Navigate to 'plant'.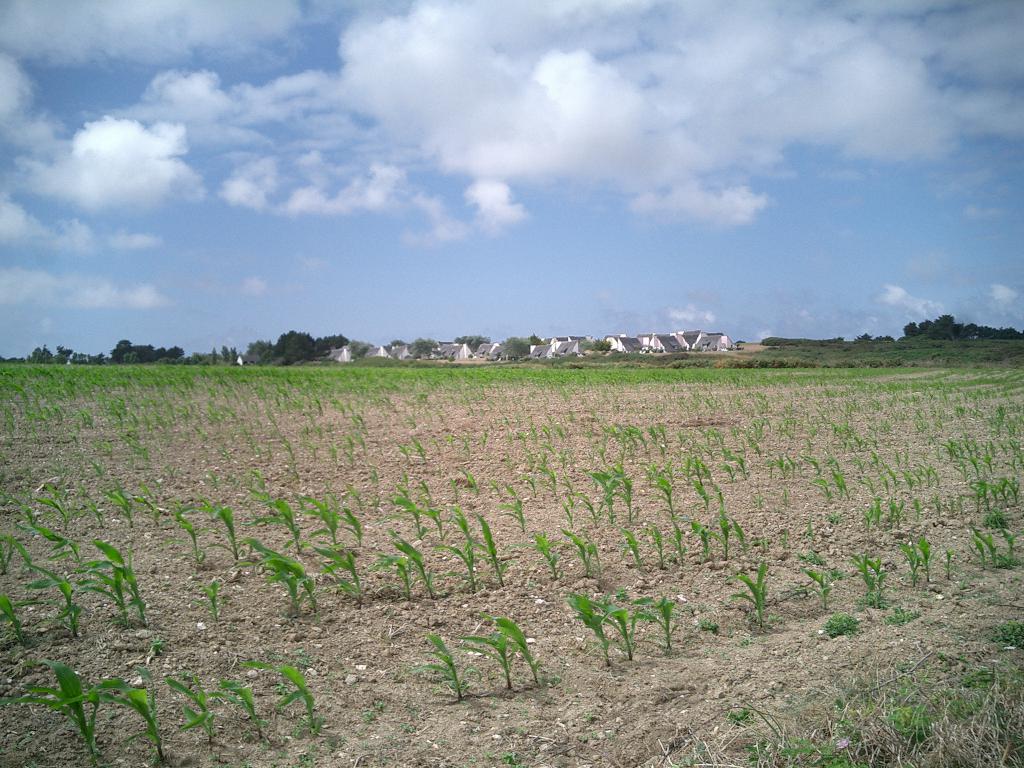
Navigation target: [1005, 527, 1023, 565].
